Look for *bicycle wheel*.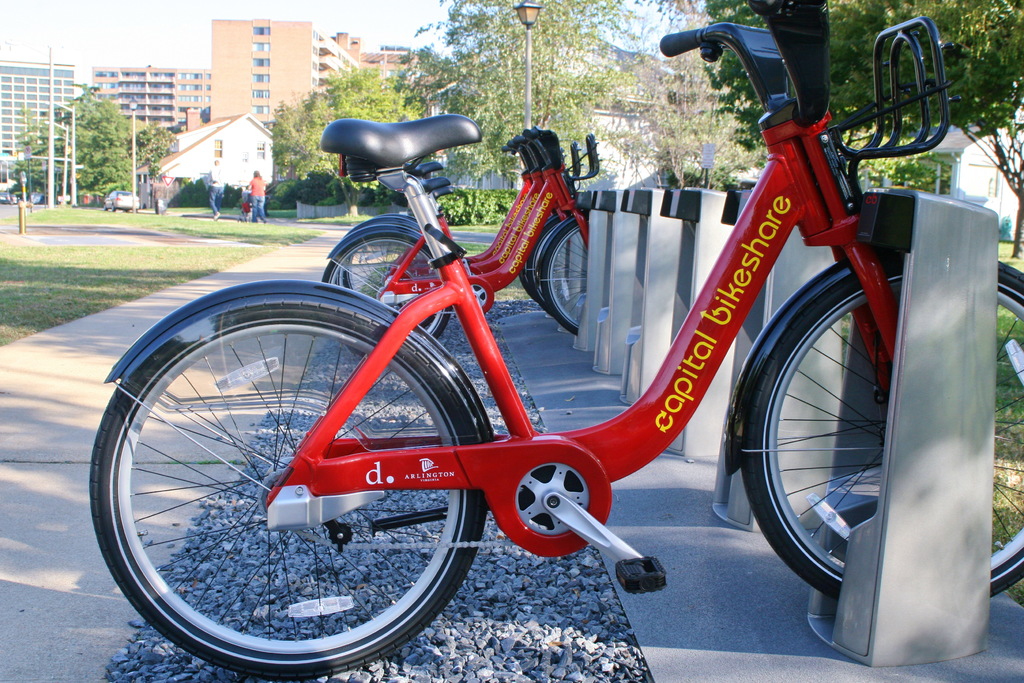
Found: 323:238:448:363.
